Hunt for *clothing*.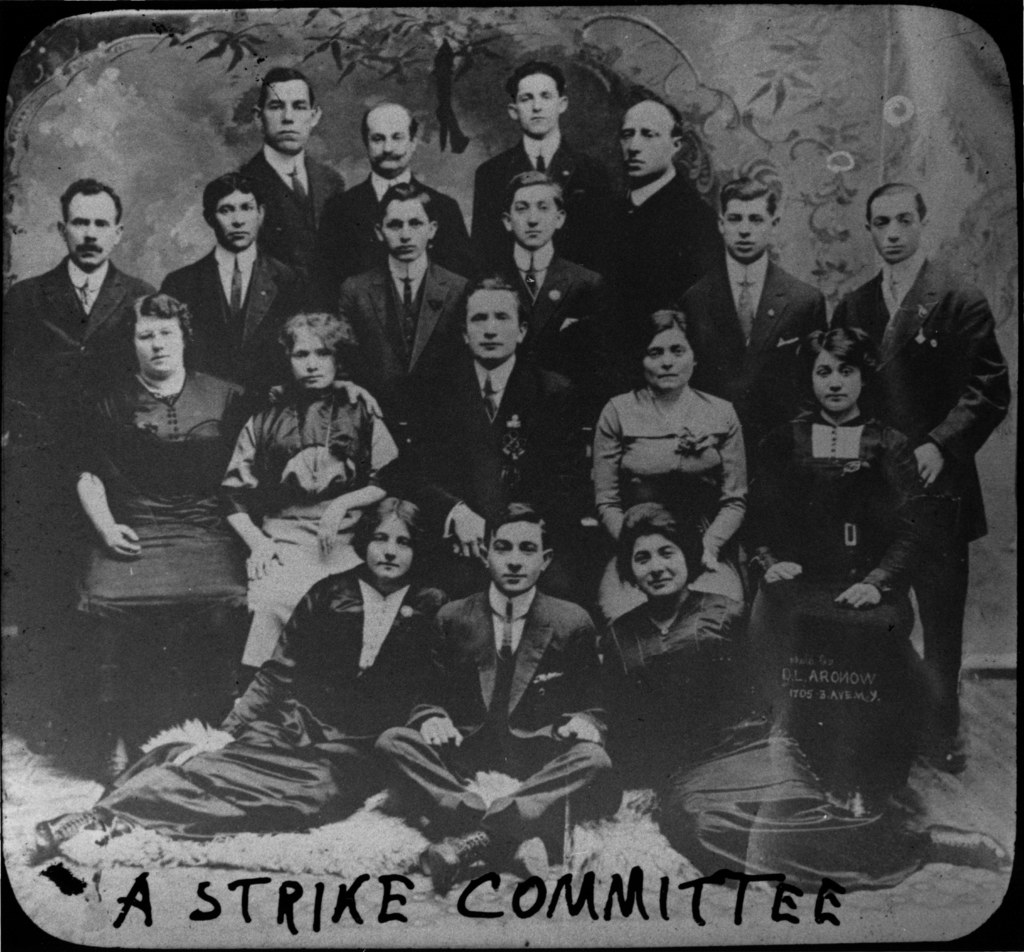
Hunted down at [left=406, top=349, right=582, bottom=599].
